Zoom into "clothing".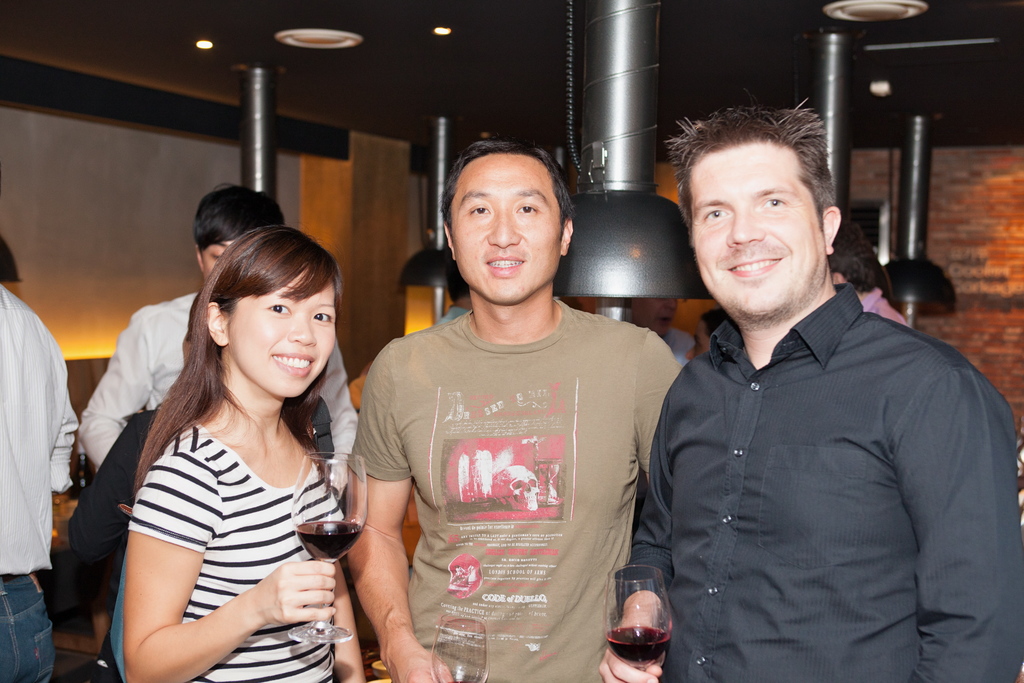
Zoom target: 128:422:345:682.
